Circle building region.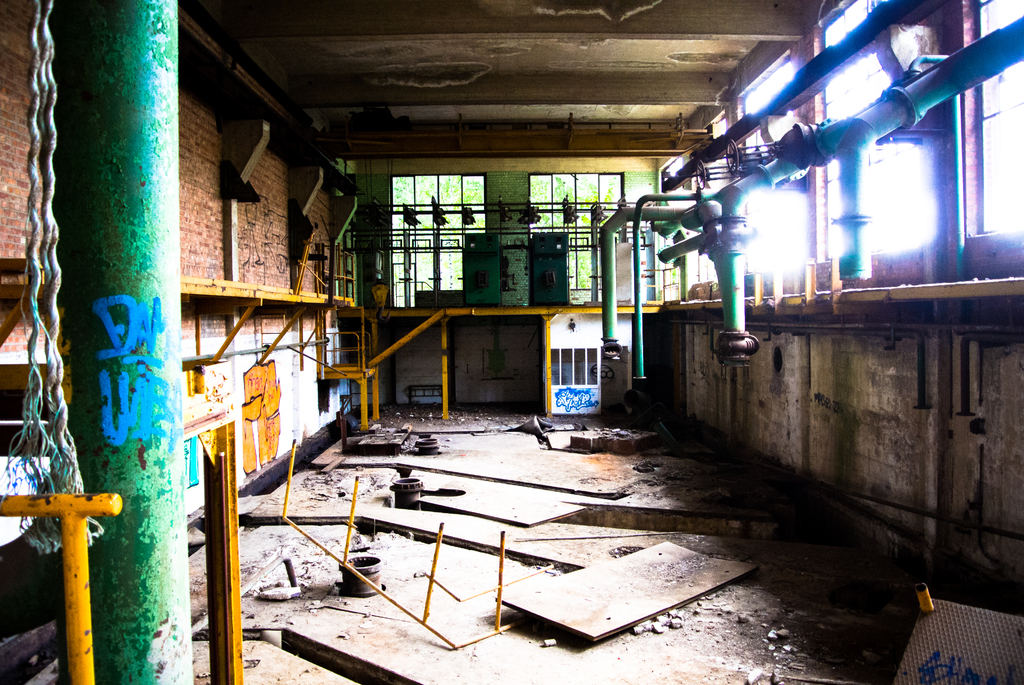
Region: locate(0, 1, 1021, 684).
